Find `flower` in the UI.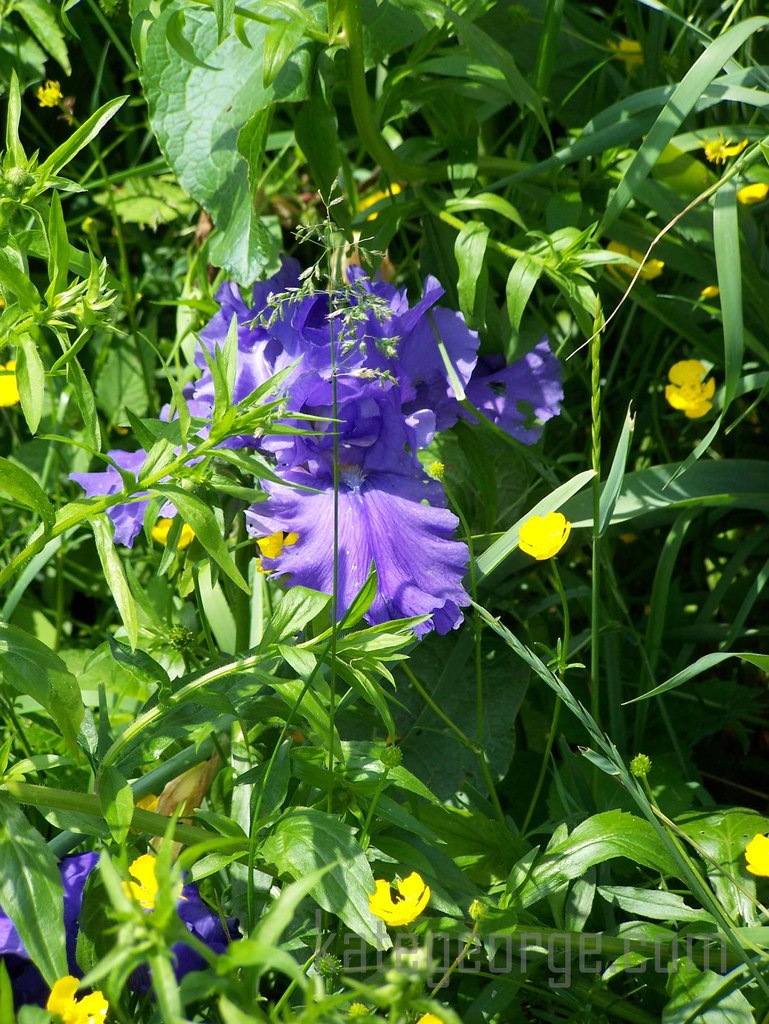
UI element at <region>736, 181, 768, 204</region>.
